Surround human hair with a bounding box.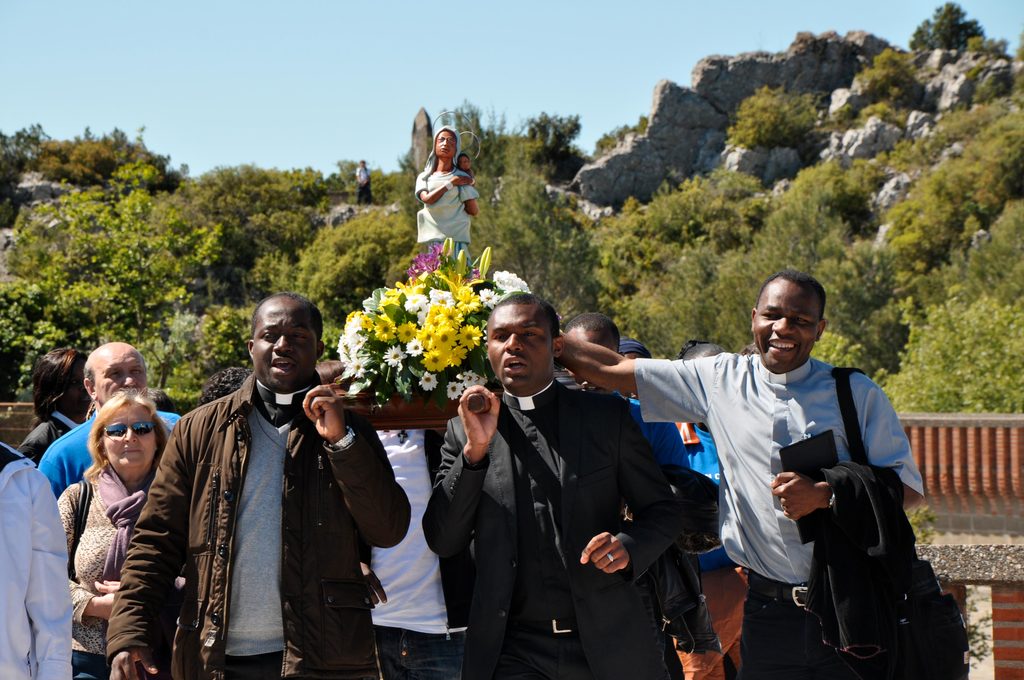
rect(488, 288, 569, 343).
